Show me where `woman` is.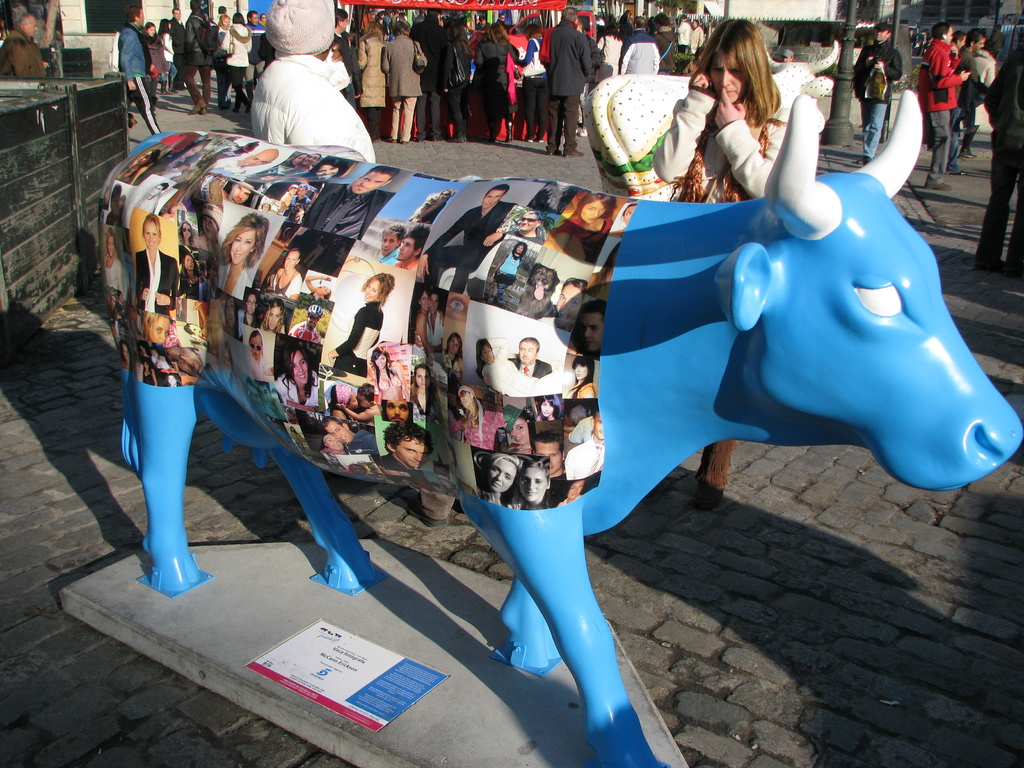
`woman` is at <bbox>508, 458, 548, 508</bbox>.
